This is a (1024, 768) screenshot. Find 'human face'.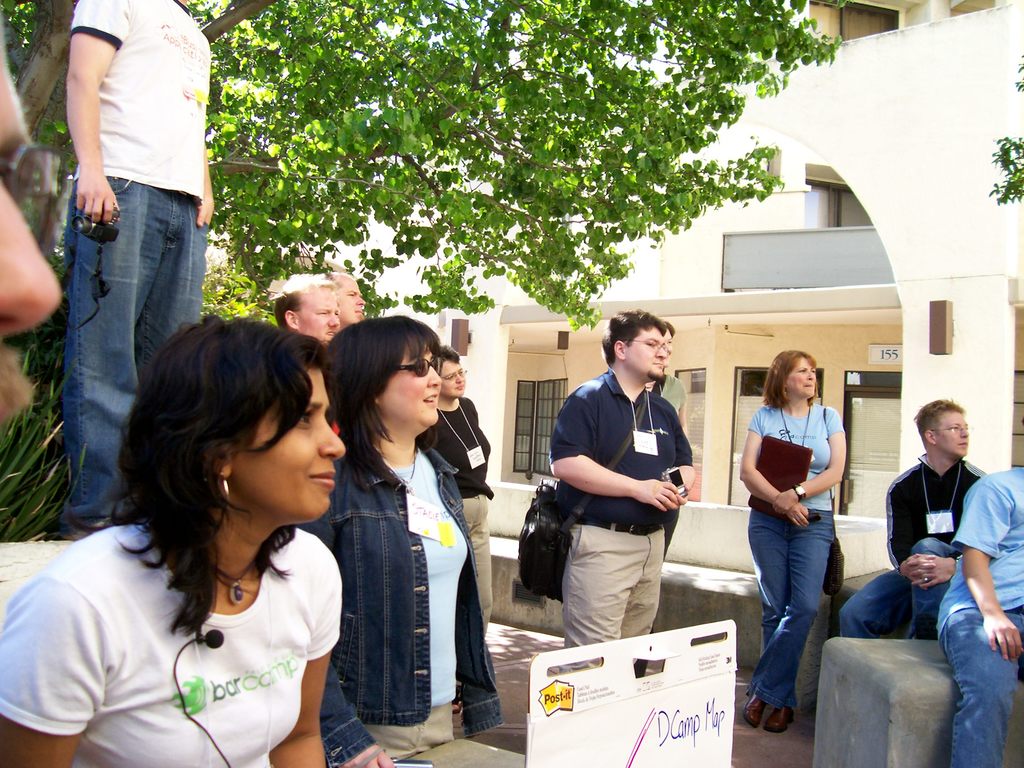
Bounding box: Rect(435, 360, 467, 397).
